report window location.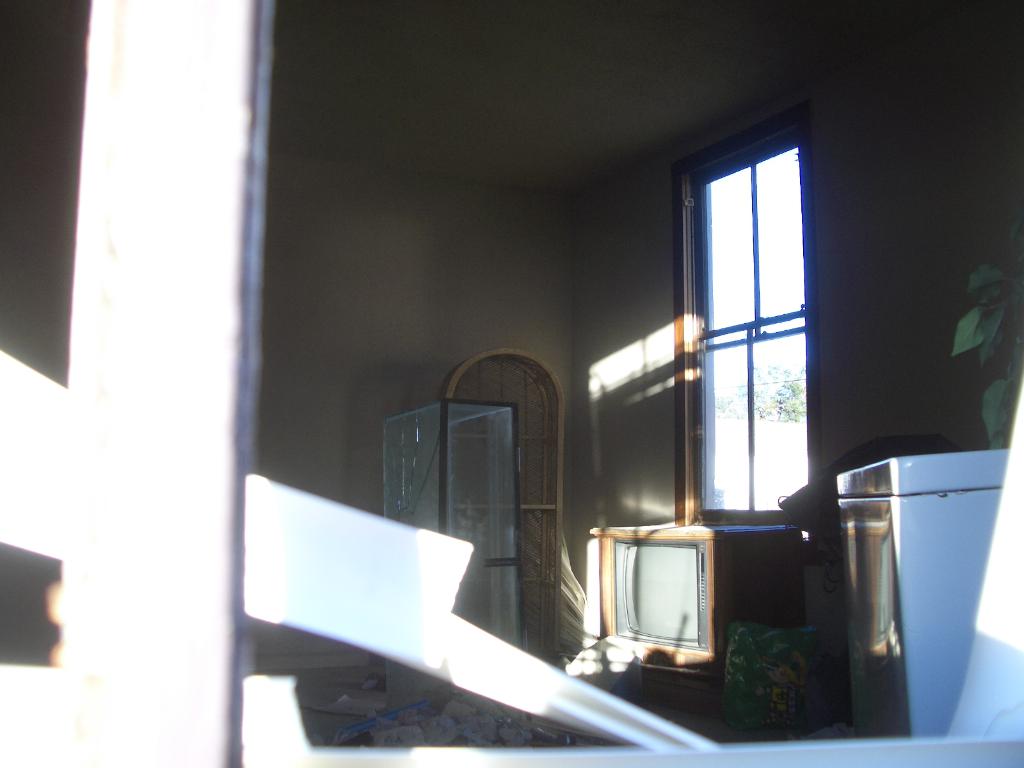
Report: l=671, t=95, r=812, b=554.
